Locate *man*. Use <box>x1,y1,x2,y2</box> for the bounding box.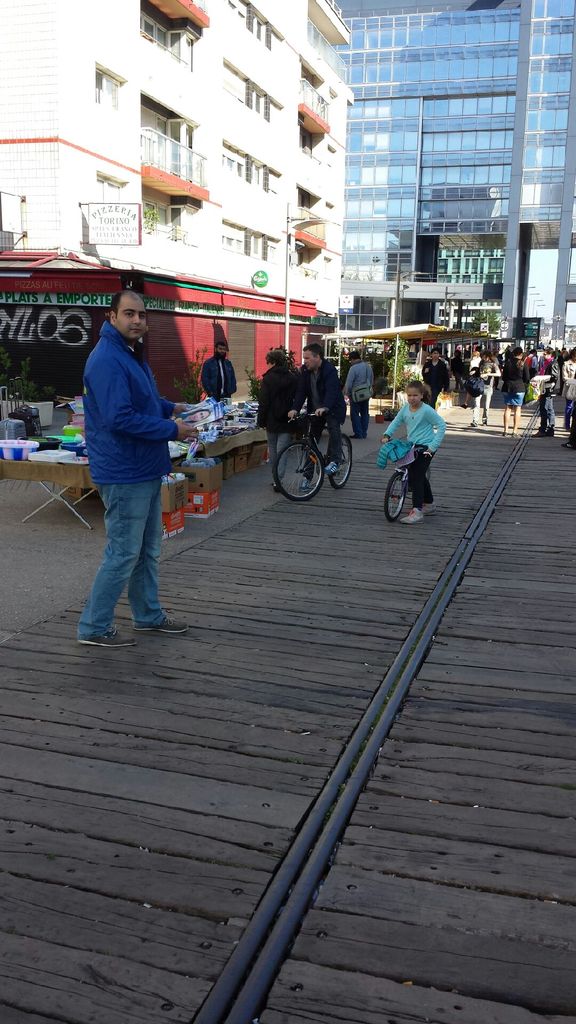
<box>529,346,560,436</box>.
